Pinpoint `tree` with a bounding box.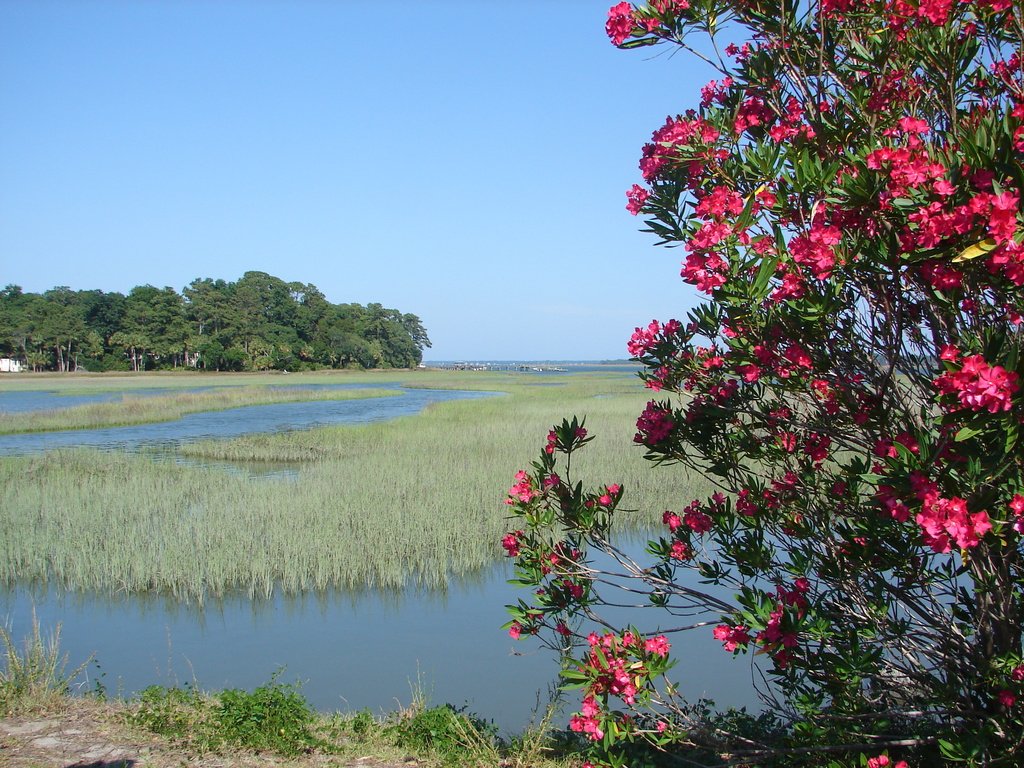
[181,276,226,339].
